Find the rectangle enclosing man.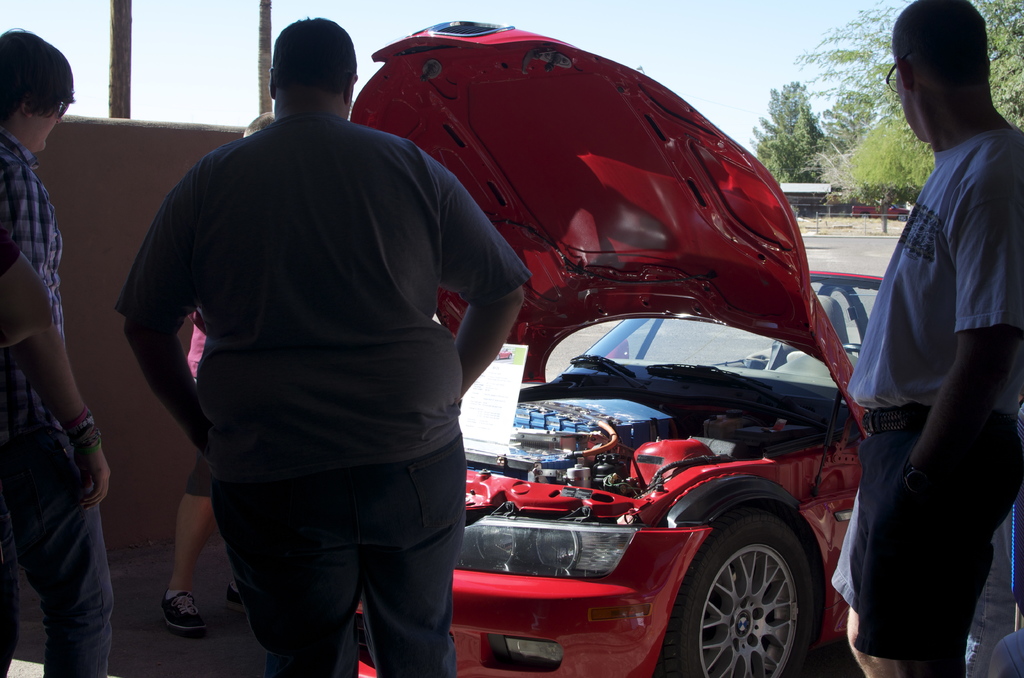
(0, 239, 58, 677).
